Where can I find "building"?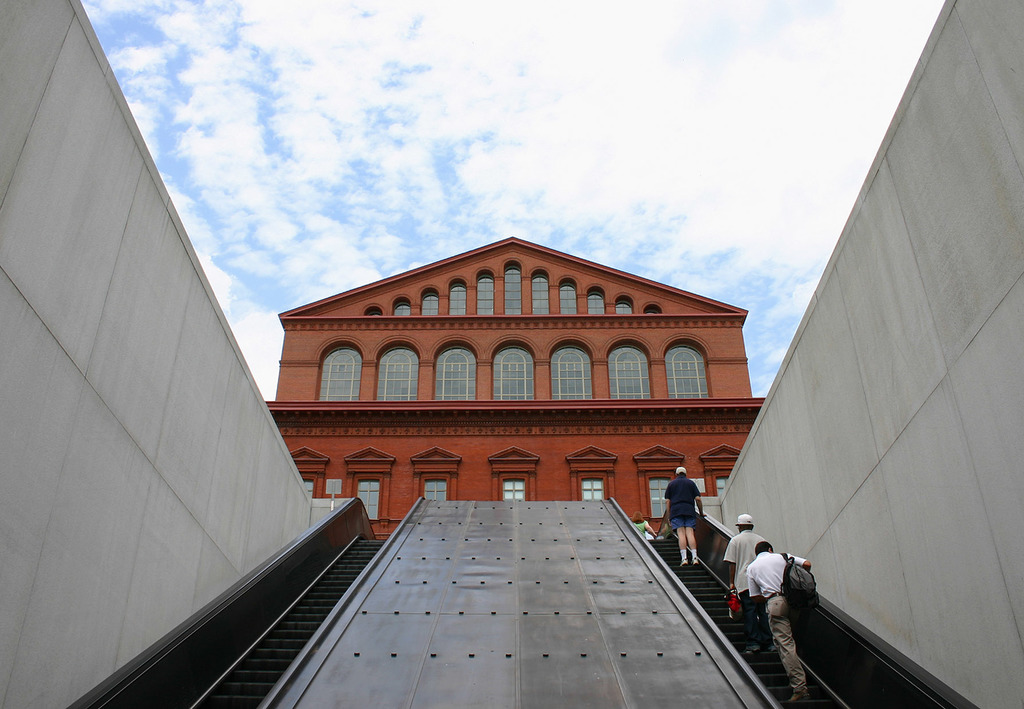
You can find it at (268, 235, 764, 541).
